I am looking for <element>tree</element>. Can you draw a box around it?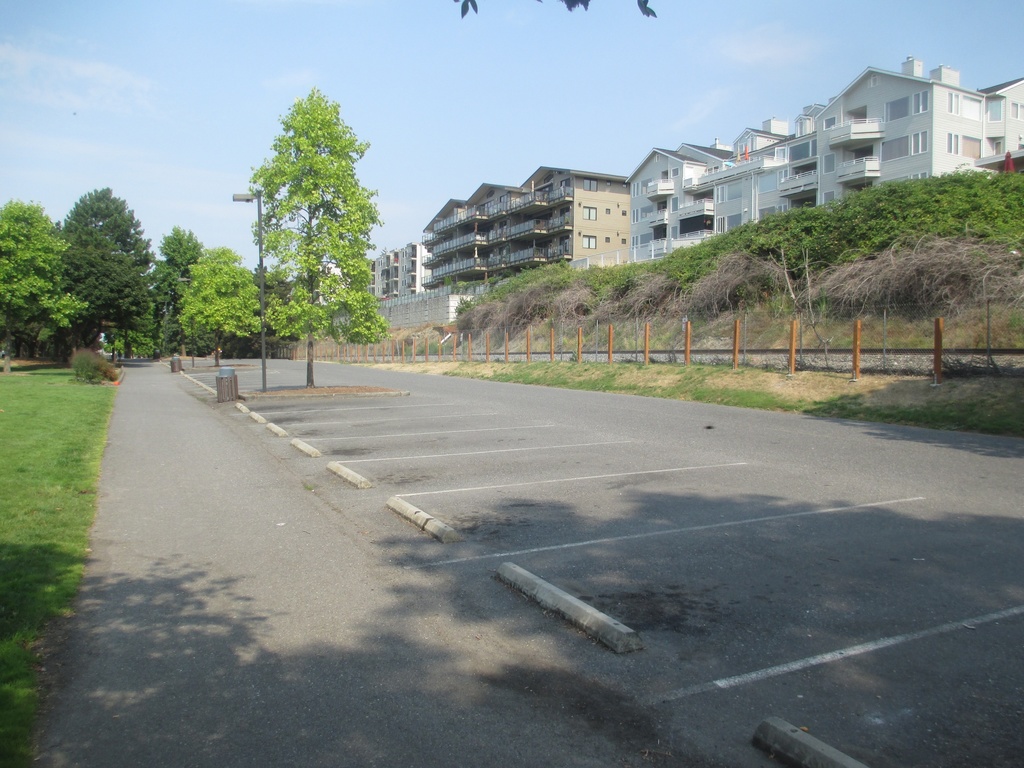
Sure, the bounding box is [168,225,198,300].
